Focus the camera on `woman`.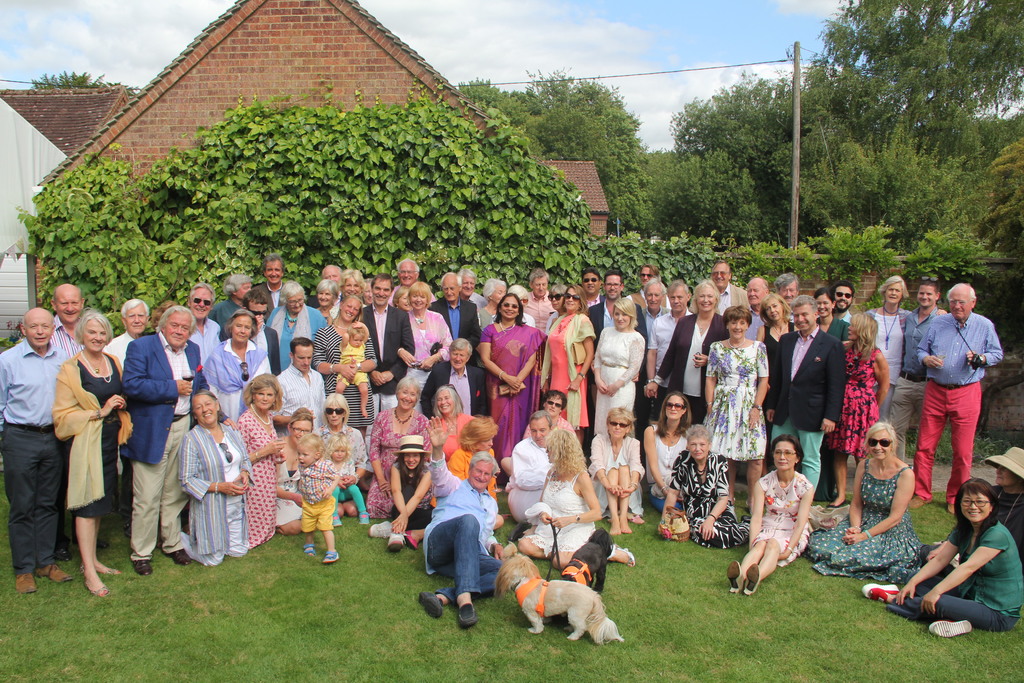
Focus region: bbox(405, 416, 502, 550).
